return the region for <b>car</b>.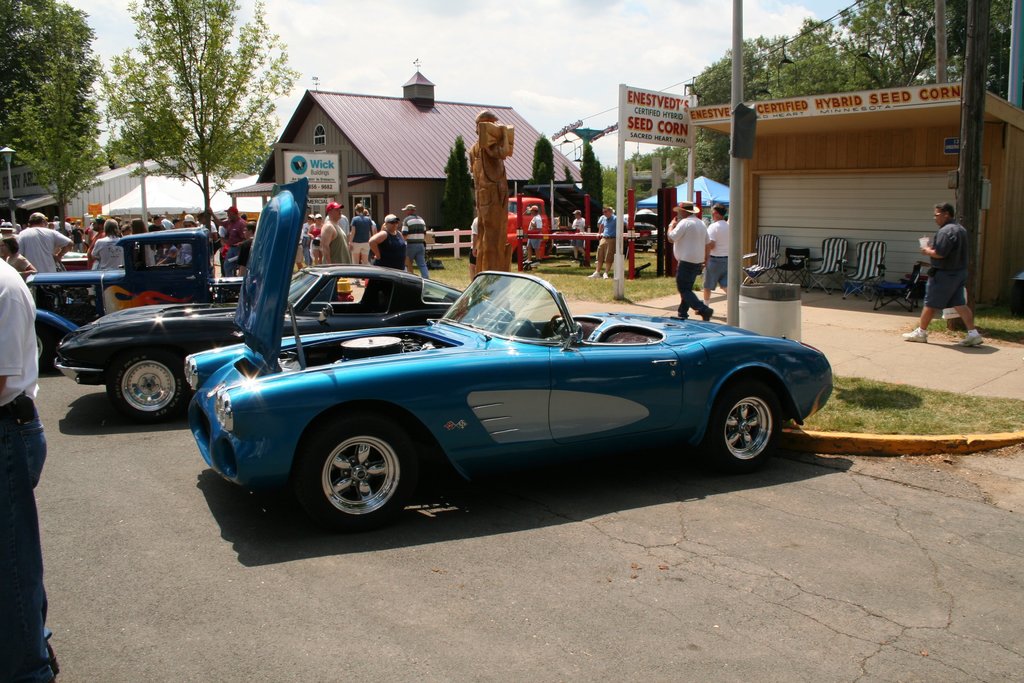
Rect(30, 226, 330, 367).
